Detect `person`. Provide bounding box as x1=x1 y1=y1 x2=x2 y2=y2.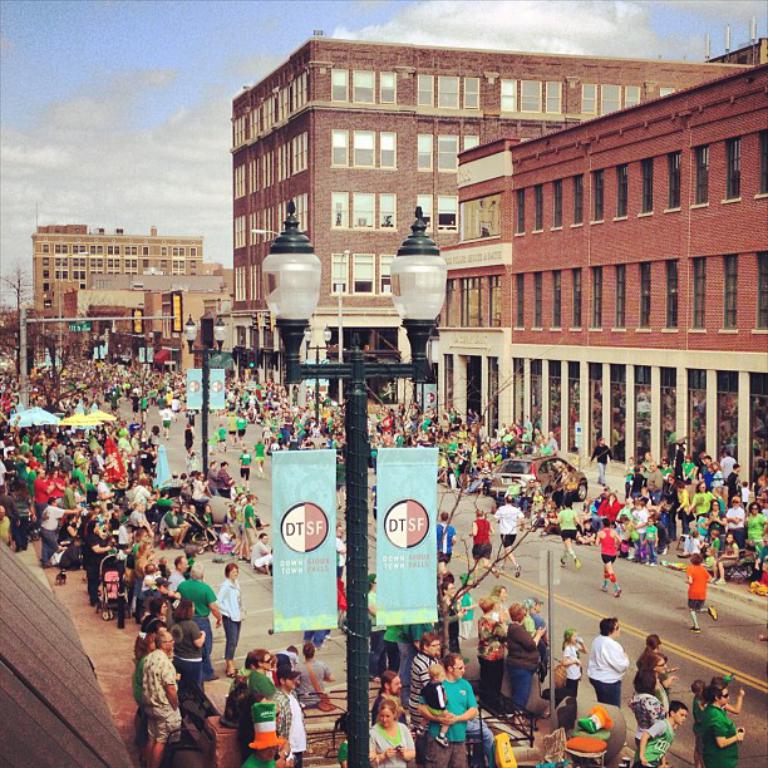
x1=231 y1=409 x2=250 y2=434.
